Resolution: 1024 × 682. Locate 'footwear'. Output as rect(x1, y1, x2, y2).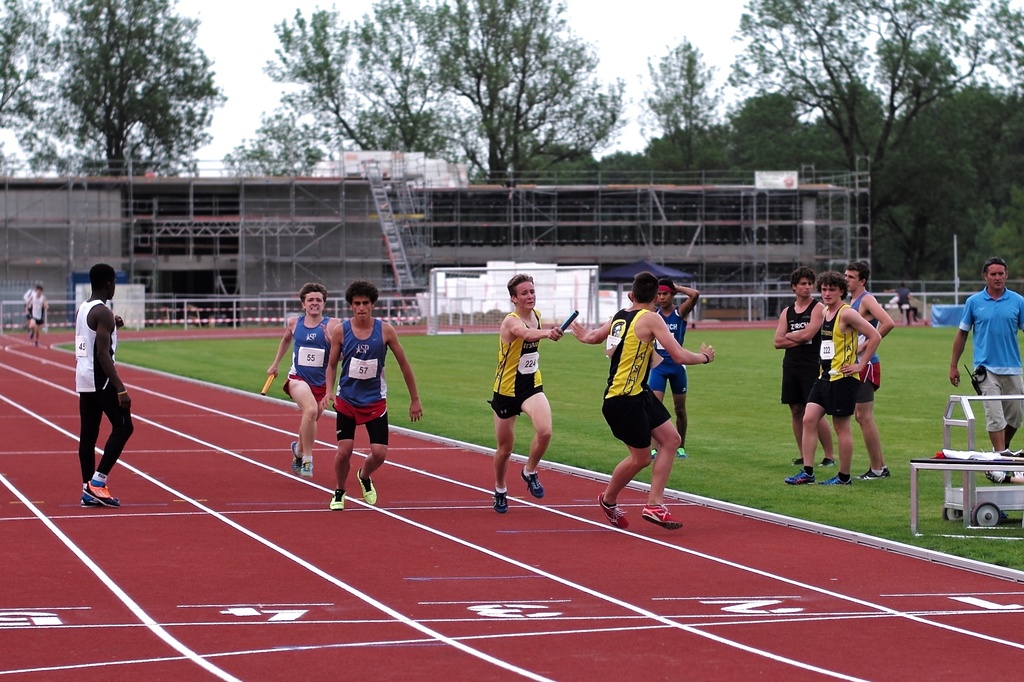
rect(675, 446, 686, 462).
